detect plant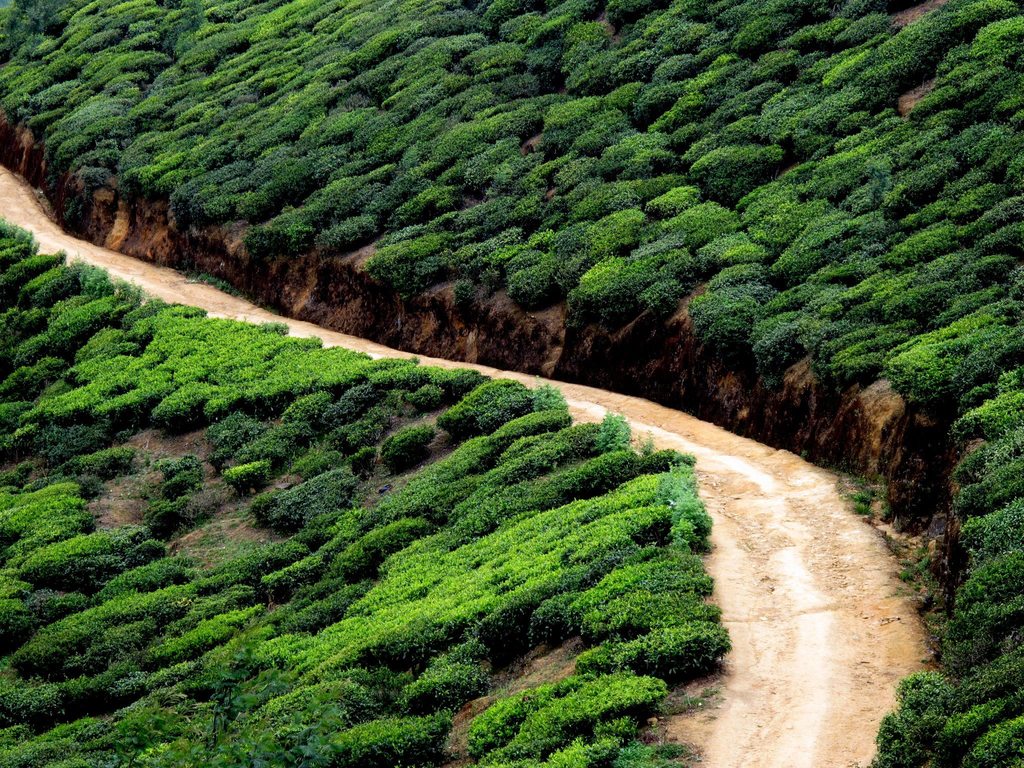
Rect(0, 220, 726, 767)
